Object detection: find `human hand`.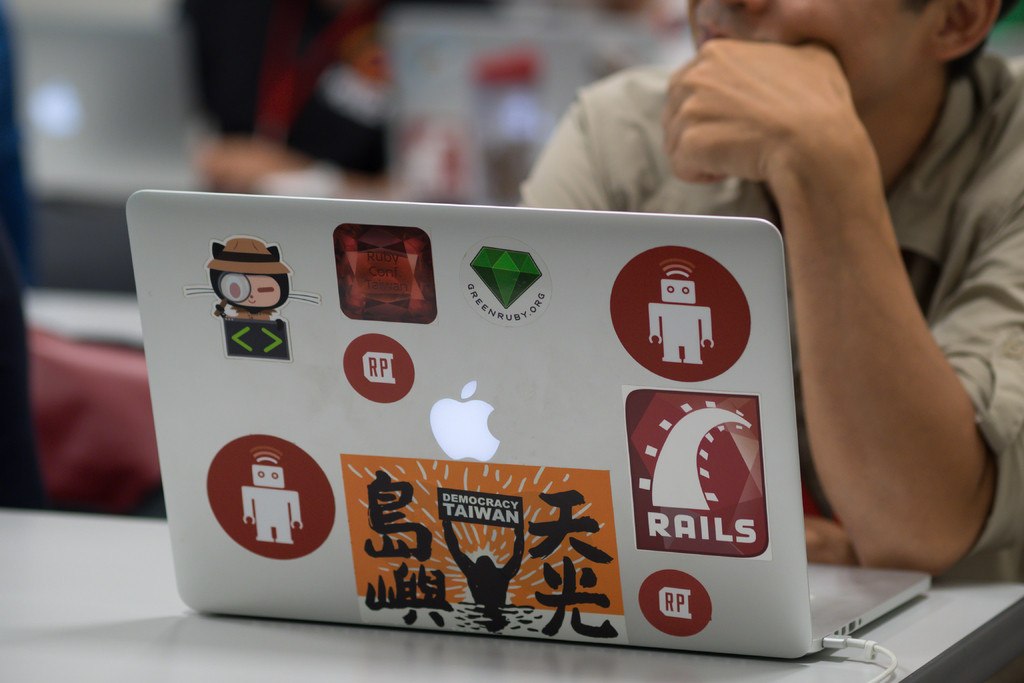
<bbox>512, 523, 525, 537</bbox>.
